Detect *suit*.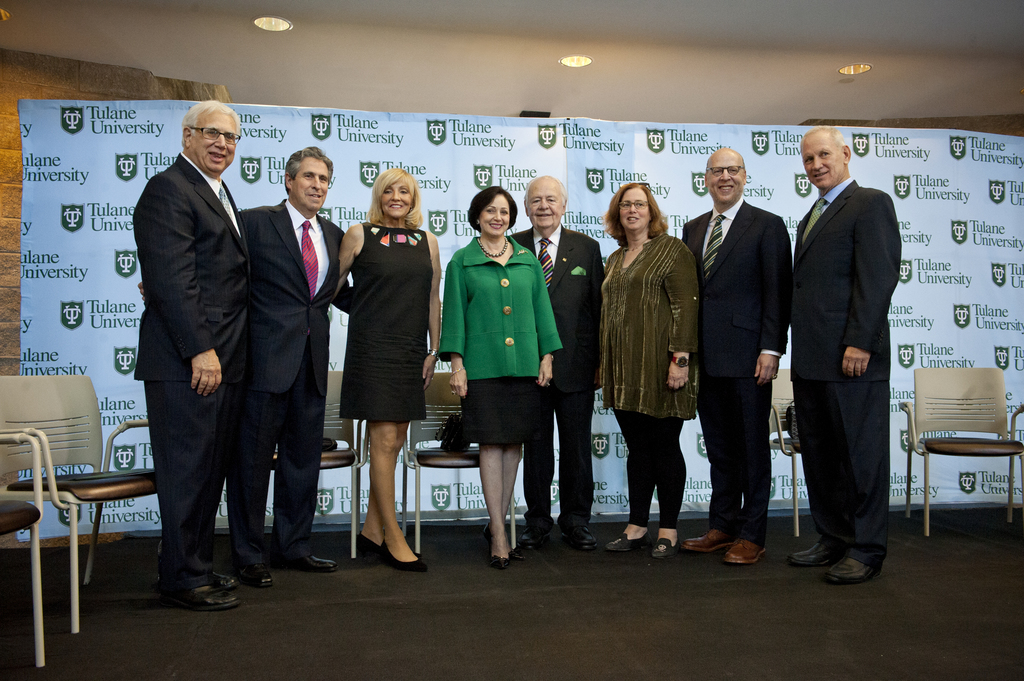
Detected at region(134, 101, 285, 606).
